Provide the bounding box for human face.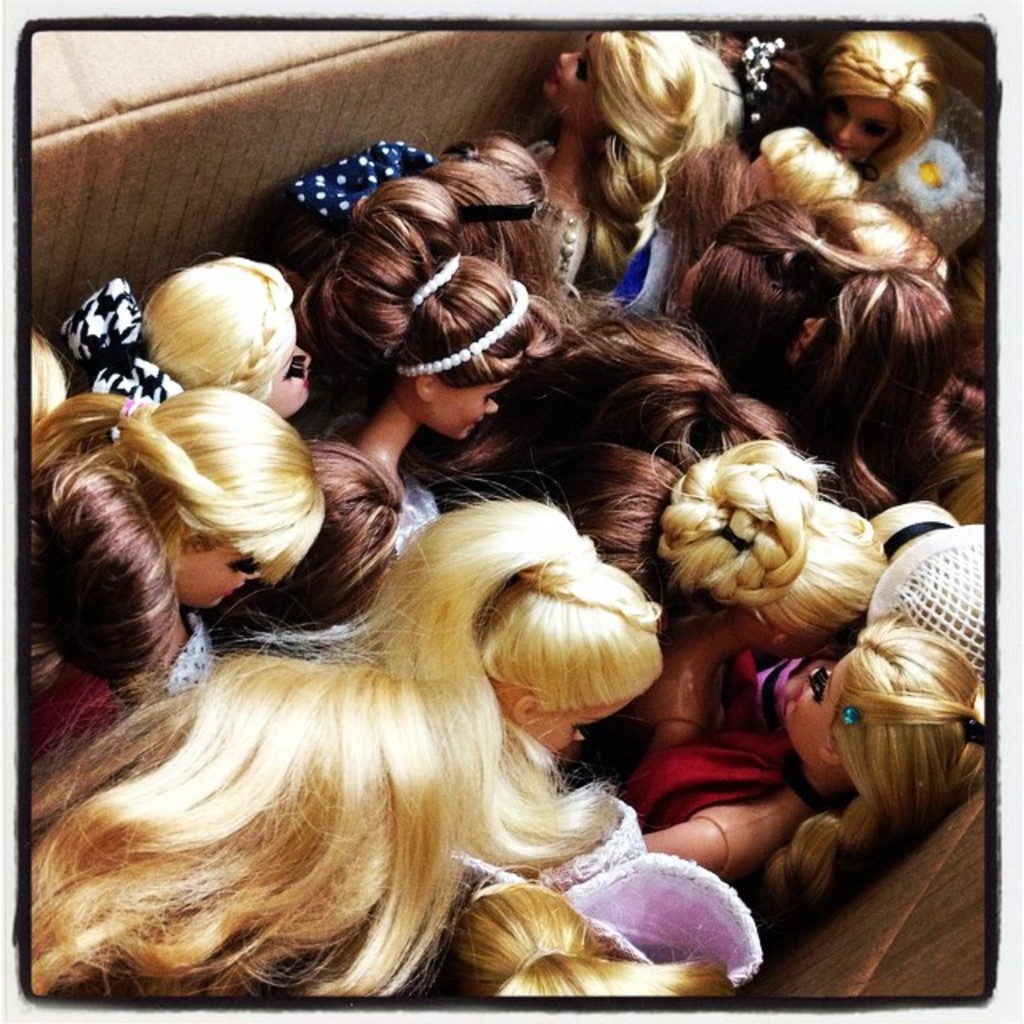
left=829, top=94, right=896, bottom=157.
